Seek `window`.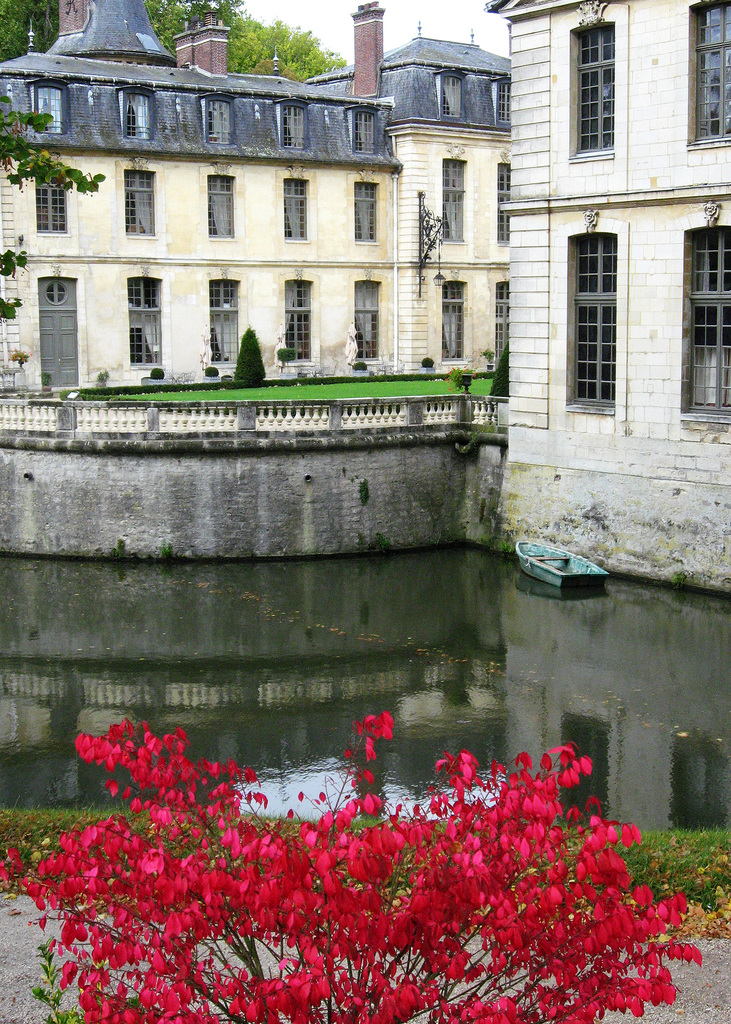
<region>565, 230, 620, 399</region>.
